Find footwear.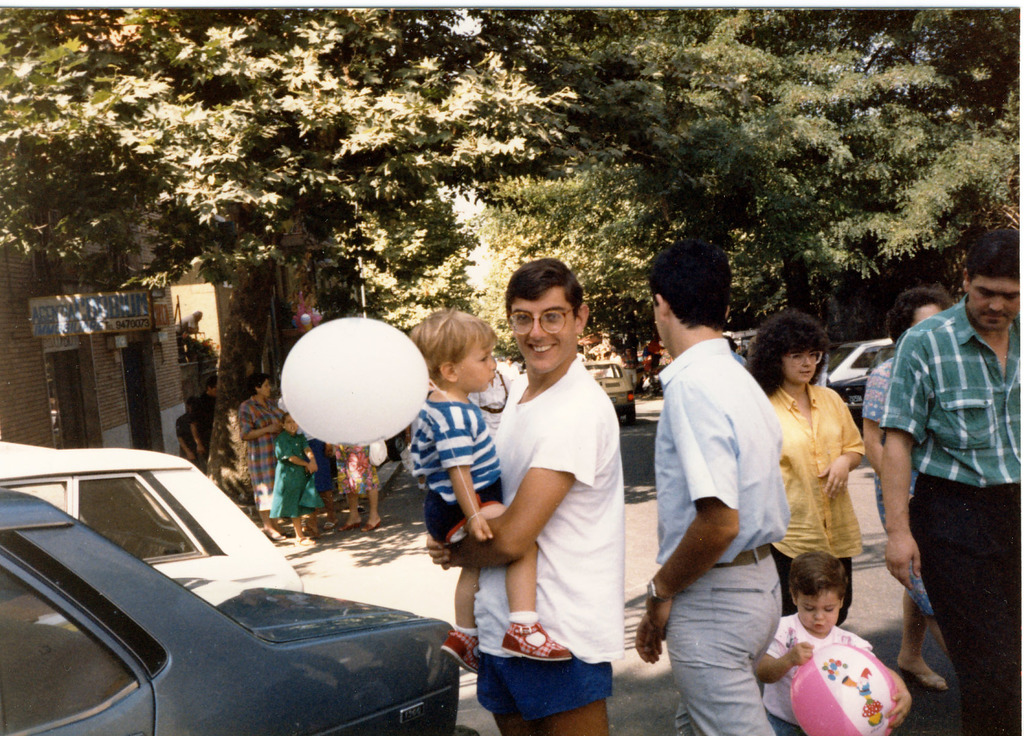
342/522/366/528.
